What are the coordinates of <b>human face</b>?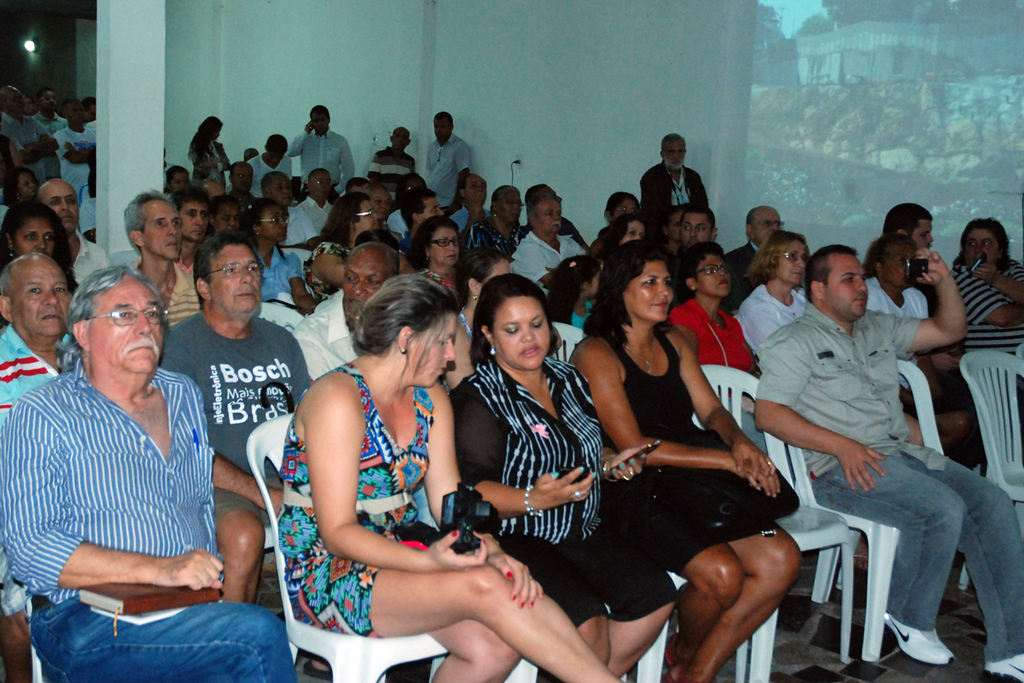
Rect(41, 181, 81, 235).
